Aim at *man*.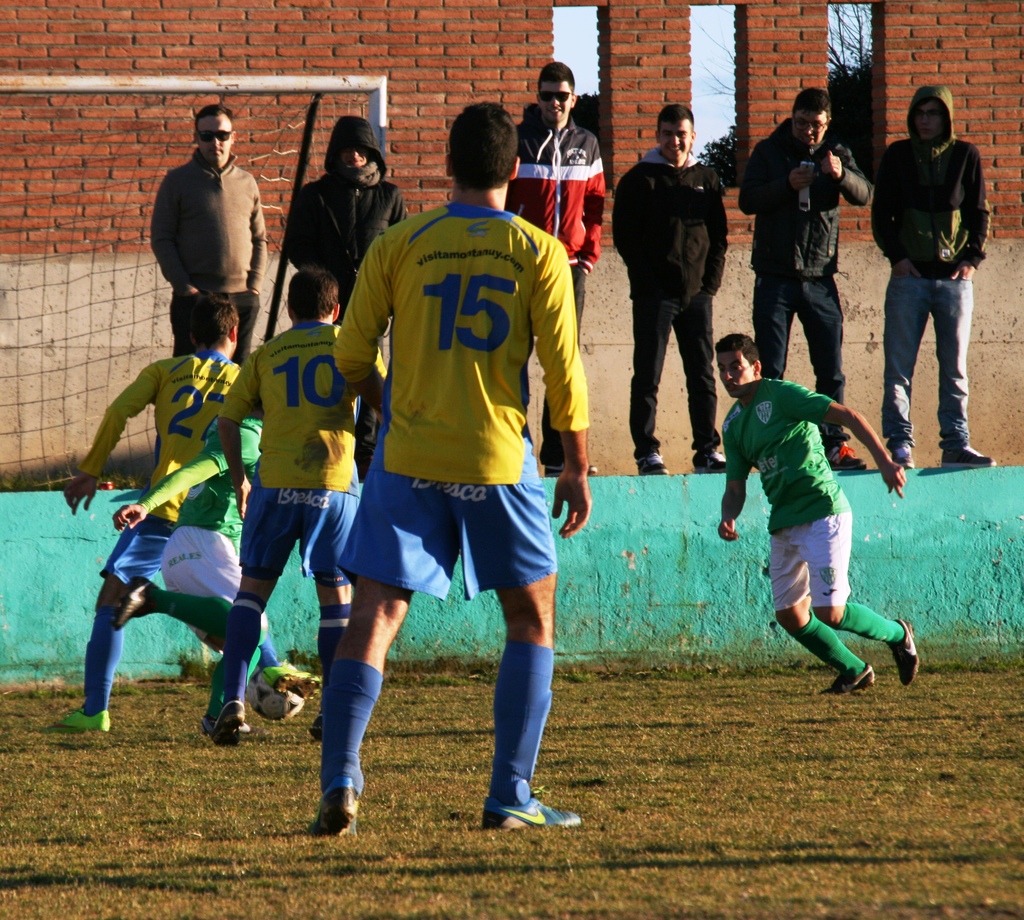
Aimed at left=144, top=106, right=272, bottom=350.
